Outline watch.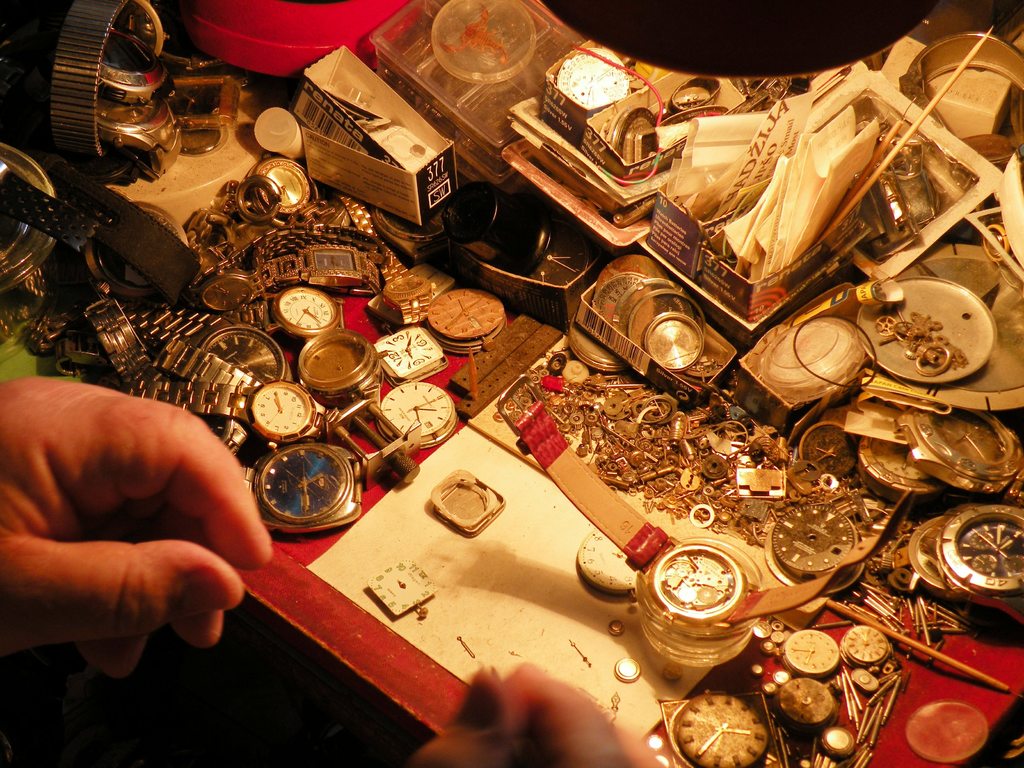
Outline: <region>242, 447, 361, 526</region>.
